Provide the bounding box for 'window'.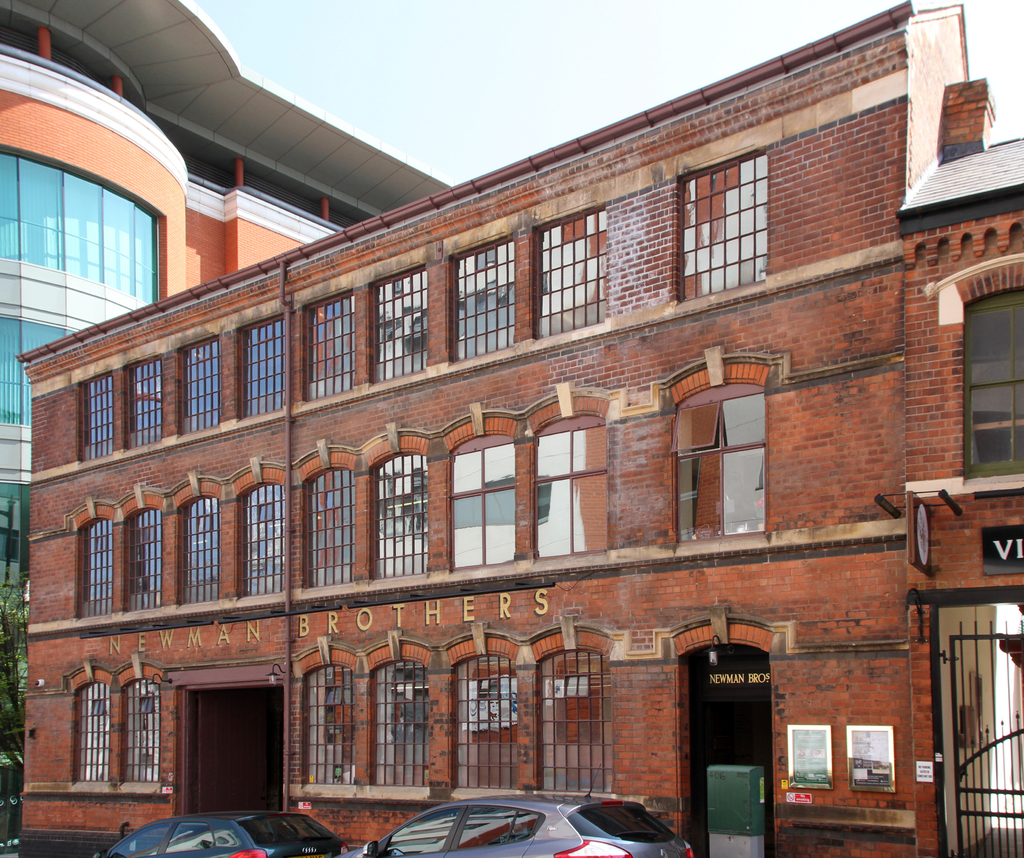
76, 520, 114, 620.
